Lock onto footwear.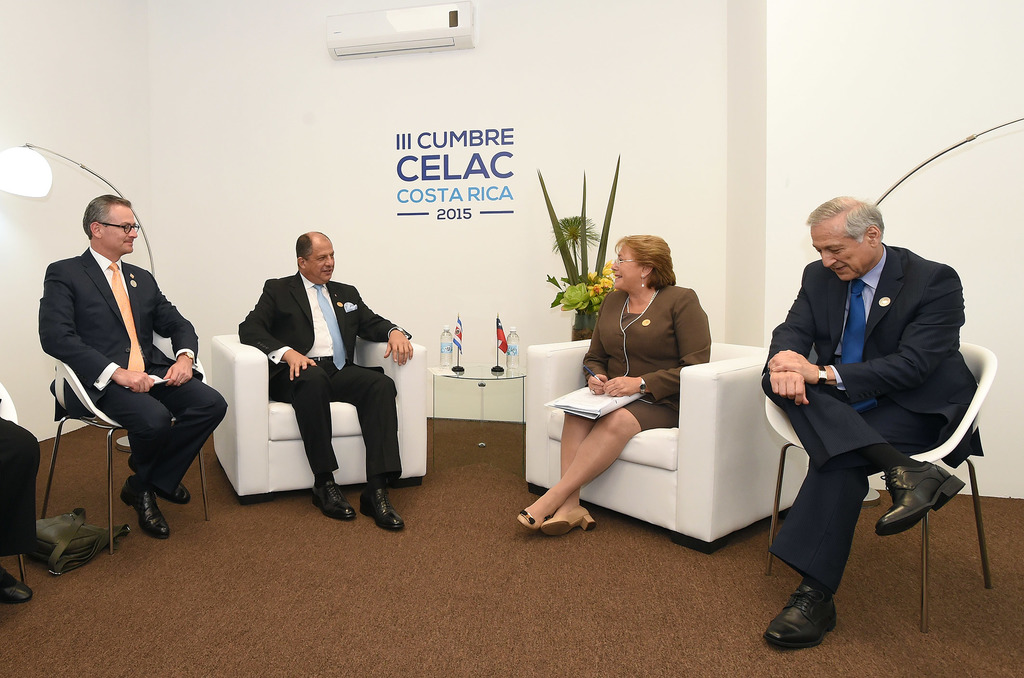
Locked: <region>872, 465, 965, 537</region>.
